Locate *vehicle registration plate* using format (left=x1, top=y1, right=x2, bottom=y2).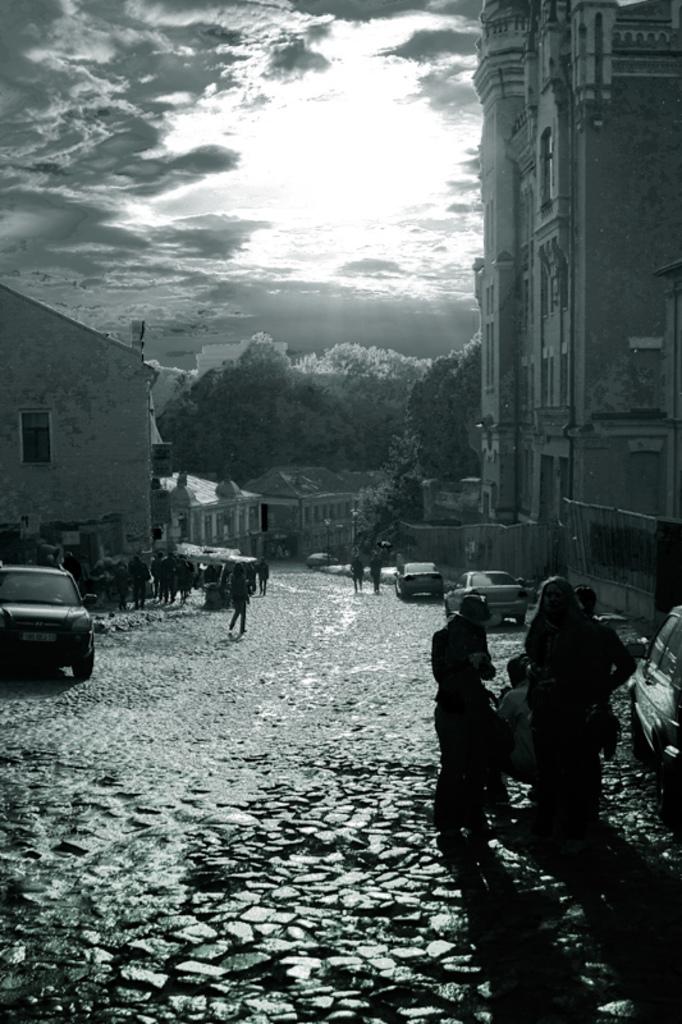
(left=412, top=575, right=431, bottom=589).
